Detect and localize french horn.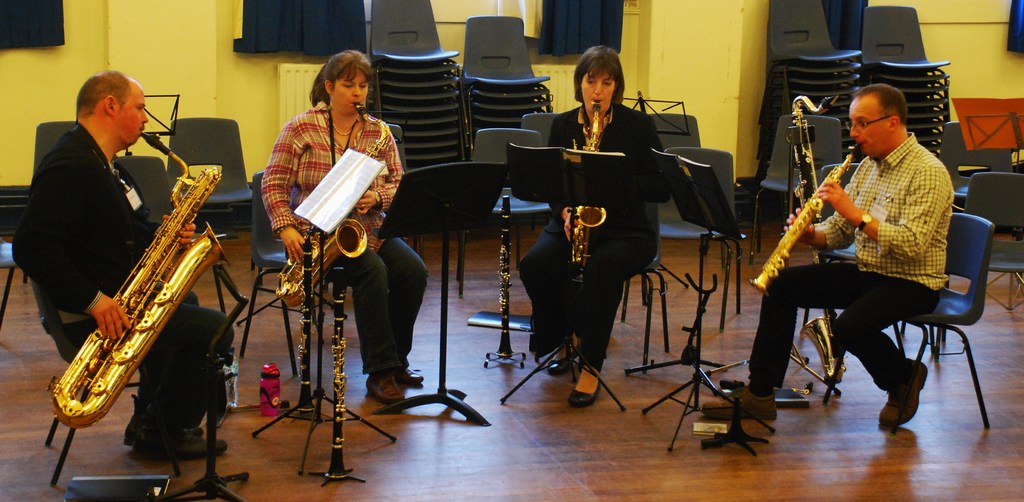
Localized at (270,100,393,307).
